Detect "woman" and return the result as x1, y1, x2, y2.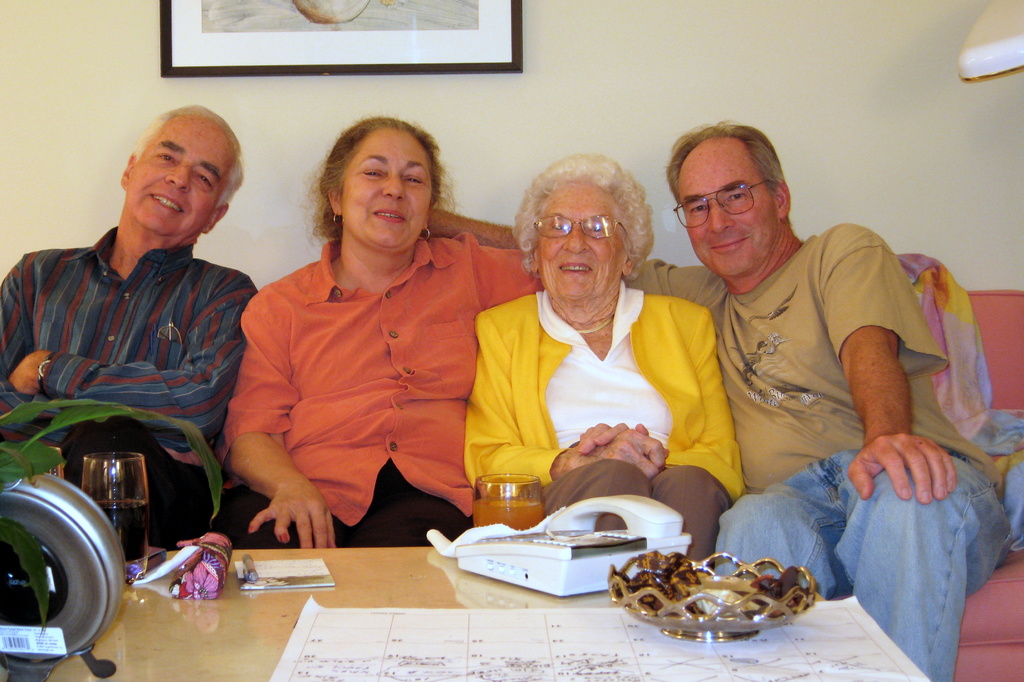
469, 152, 744, 581.
